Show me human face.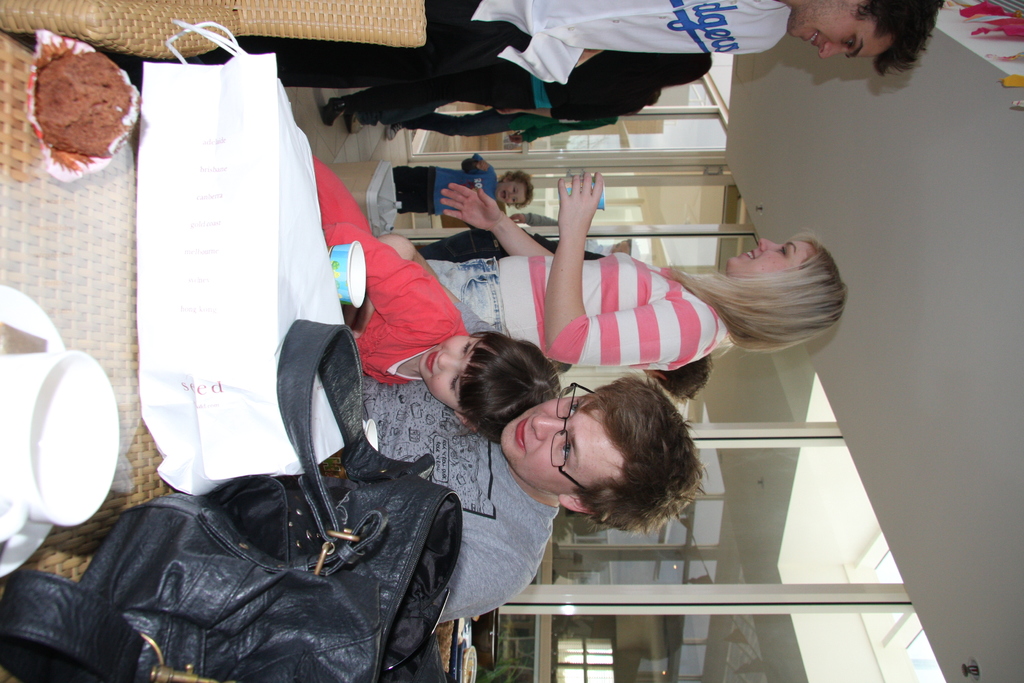
human face is here: (788, 1, 886, 60).
